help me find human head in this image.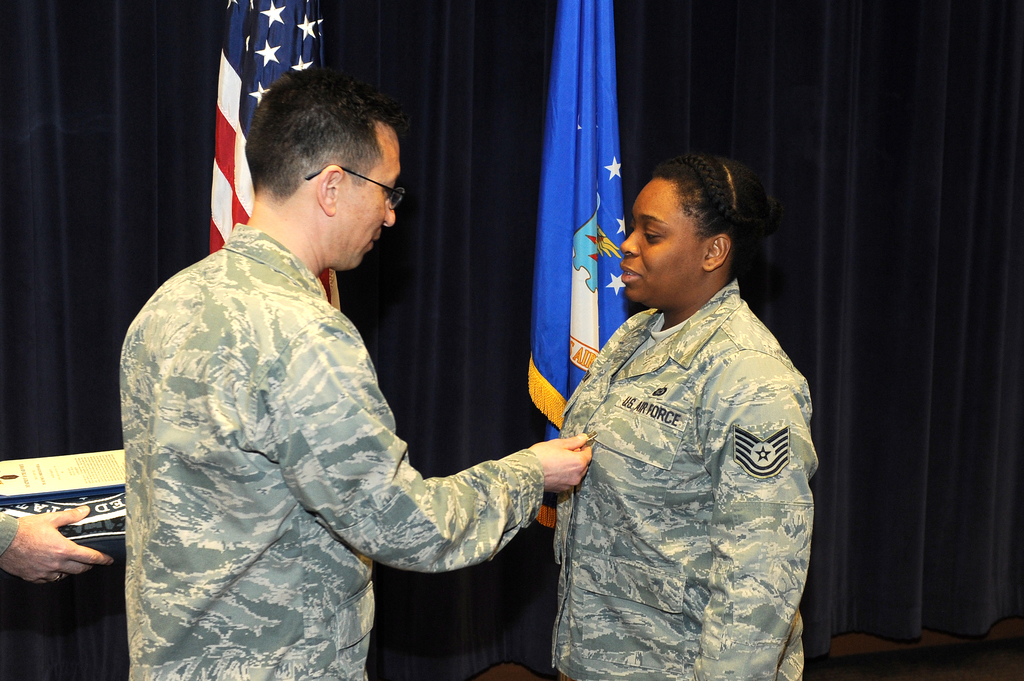
Found it: <region>618, 148, 788, 301</region>.
